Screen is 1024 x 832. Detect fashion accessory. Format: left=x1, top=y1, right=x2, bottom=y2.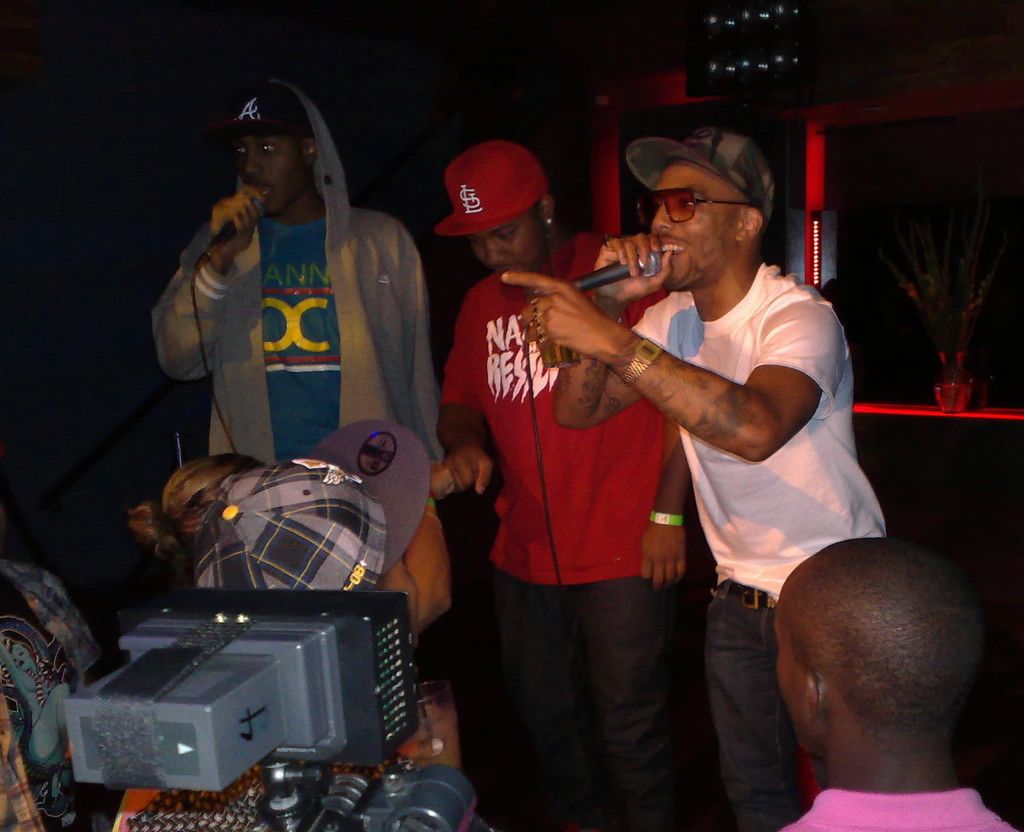
left=621, top=126, right=777, bottom=225.
